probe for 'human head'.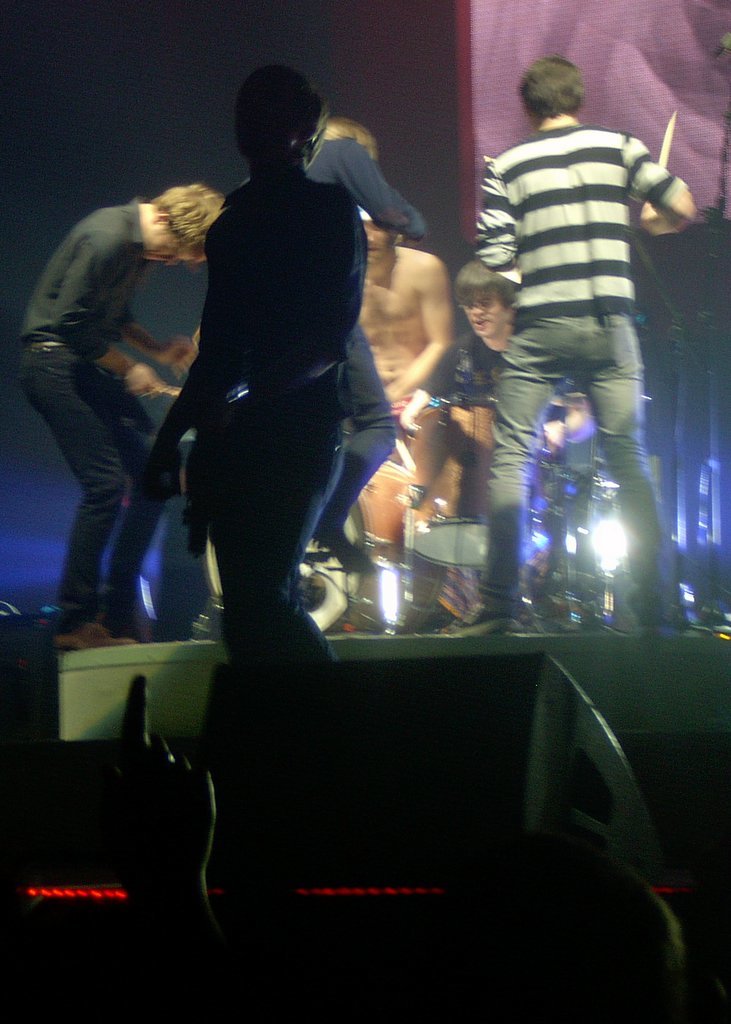
Probe result: box(447, 255, 539, 335).
